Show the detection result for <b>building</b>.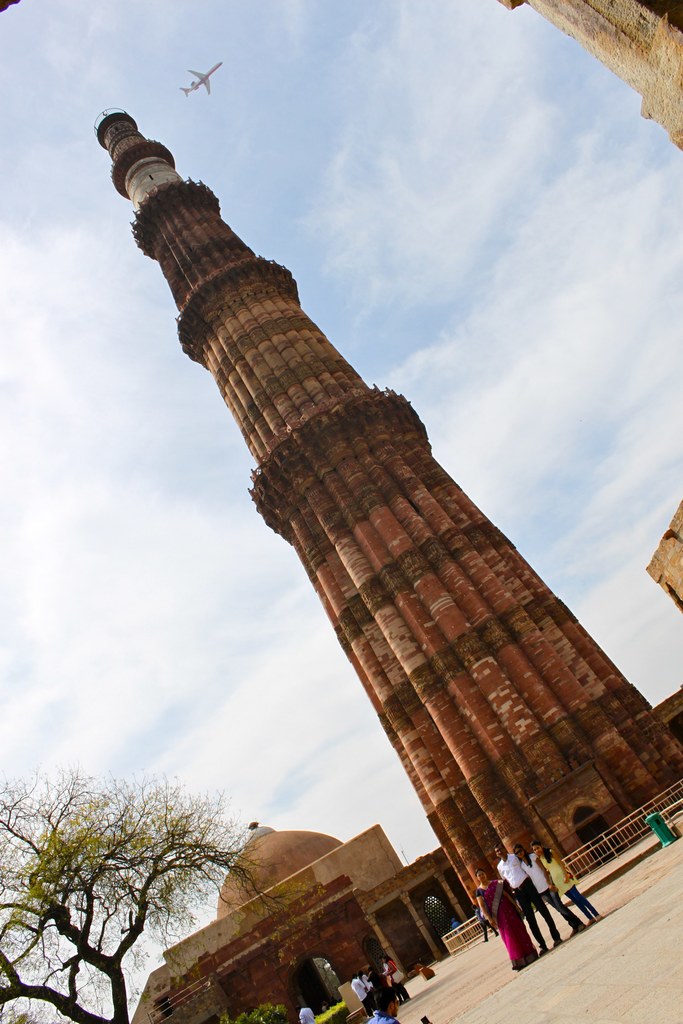
[132, 815, 456, 1023].
